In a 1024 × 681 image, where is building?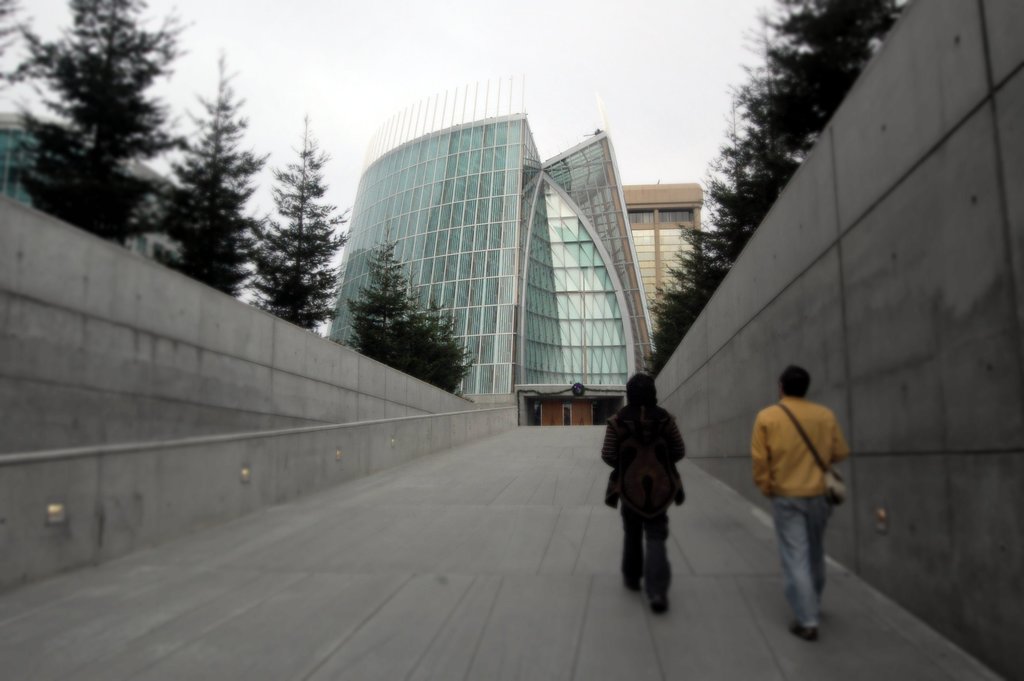
{"left": 624, "top": 185, "right": 703, "bottom": 323}.
